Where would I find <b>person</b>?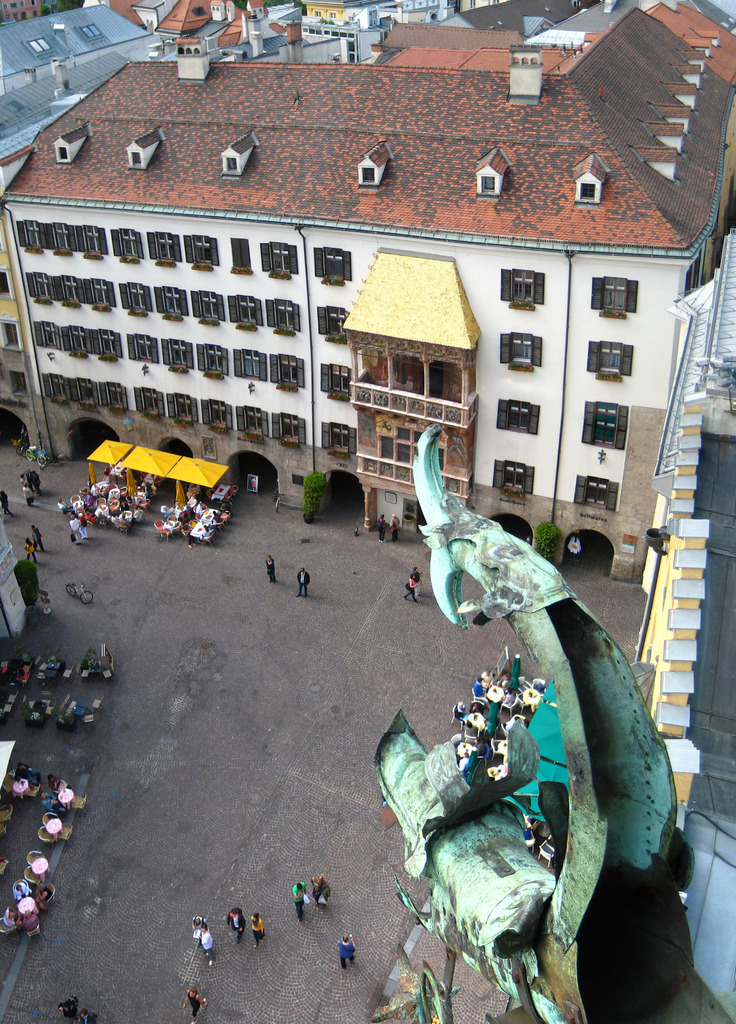
At <box>75,1000,96,1023</box>.
